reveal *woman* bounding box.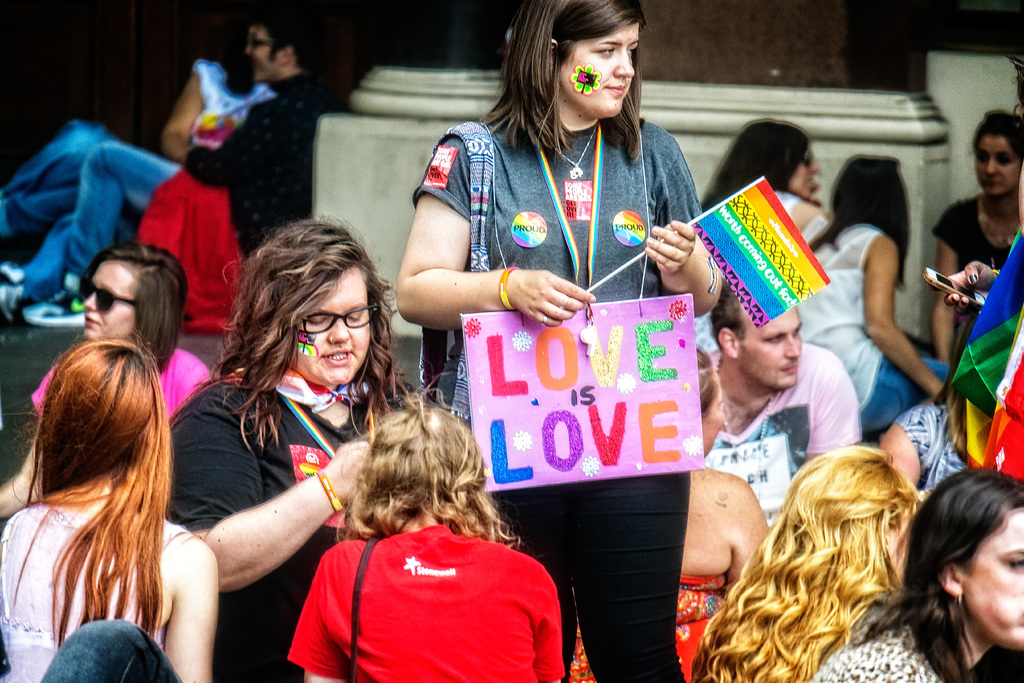
Revealed: l=805, t=468, r=1023, b=682.
